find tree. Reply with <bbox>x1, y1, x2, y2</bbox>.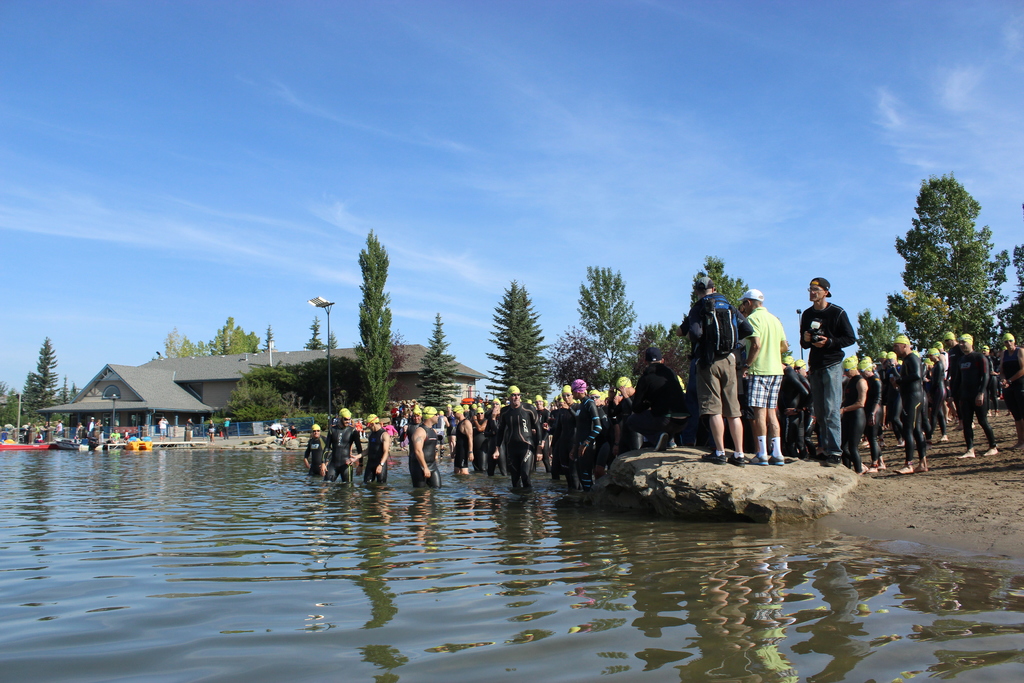
<bbox>480, 273, 553, 407</bbox>.
